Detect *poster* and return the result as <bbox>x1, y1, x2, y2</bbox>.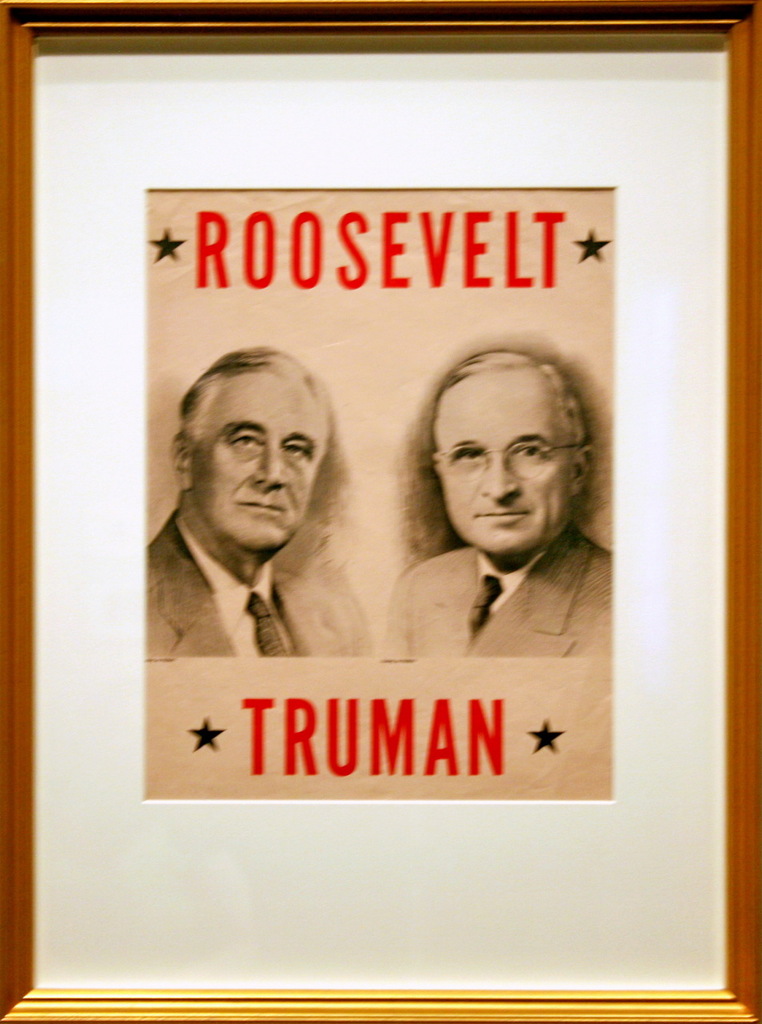
<bbox>0, 0, 761, 1023</bbox>.
